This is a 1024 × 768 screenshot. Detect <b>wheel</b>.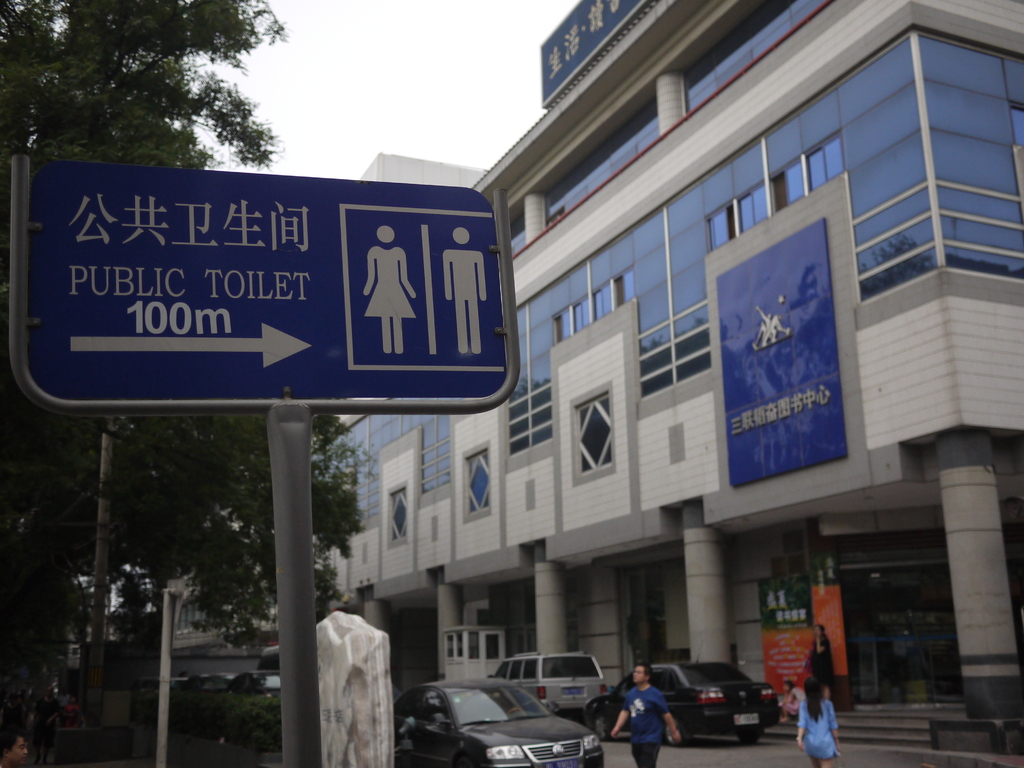
(593, 714, 610, 739).
